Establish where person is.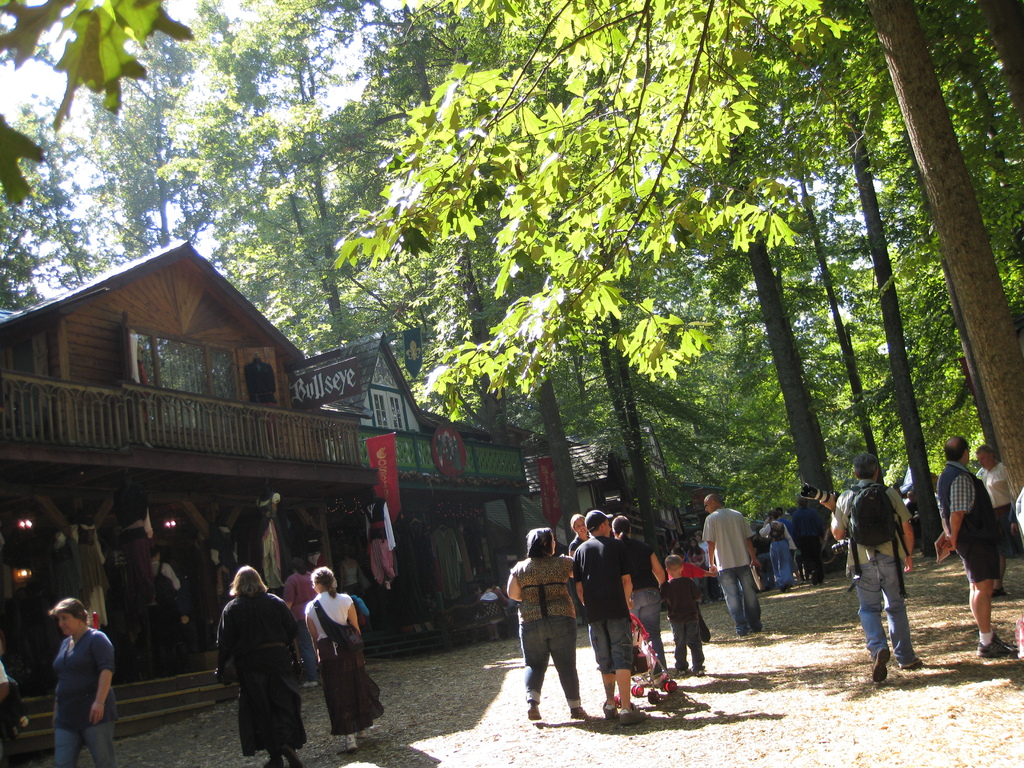
Established at 570,513,598,669.
